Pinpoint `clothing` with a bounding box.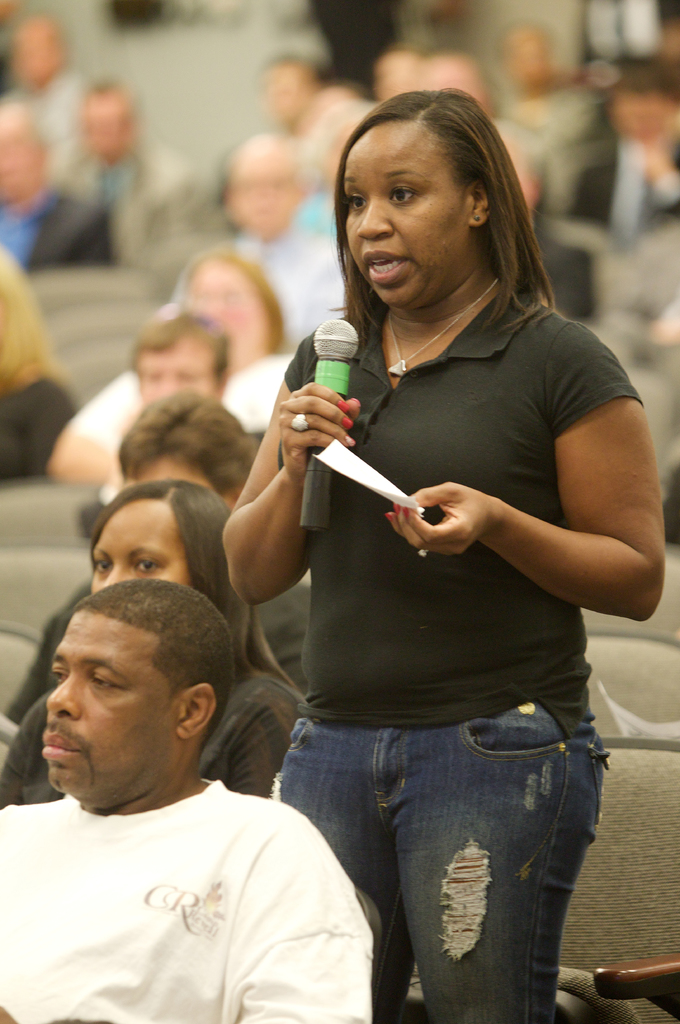
{"x1": 0, "y1": 353, "x2": 81, "y2": 484}.
